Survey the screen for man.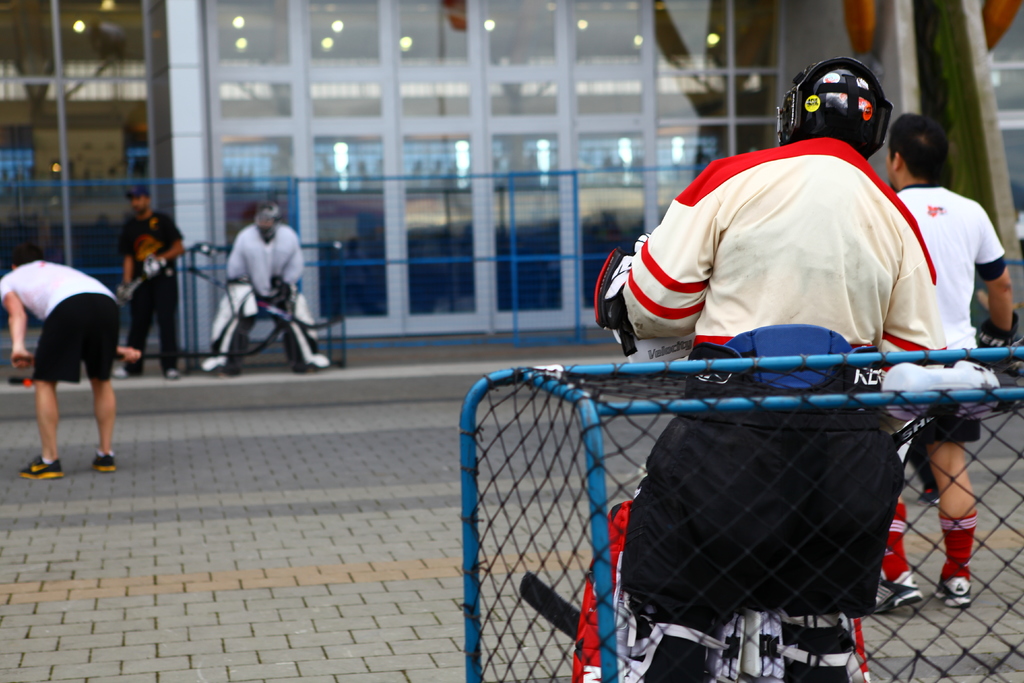
Survey found: 877 111 1020 614.
